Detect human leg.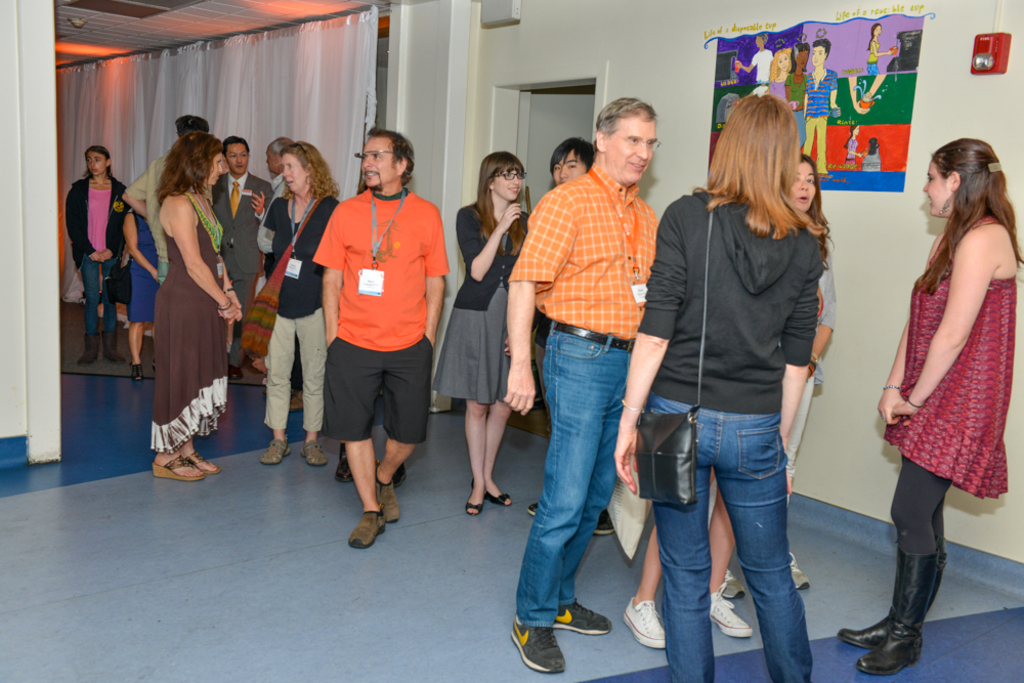
Detected at 509/318/636/675.
